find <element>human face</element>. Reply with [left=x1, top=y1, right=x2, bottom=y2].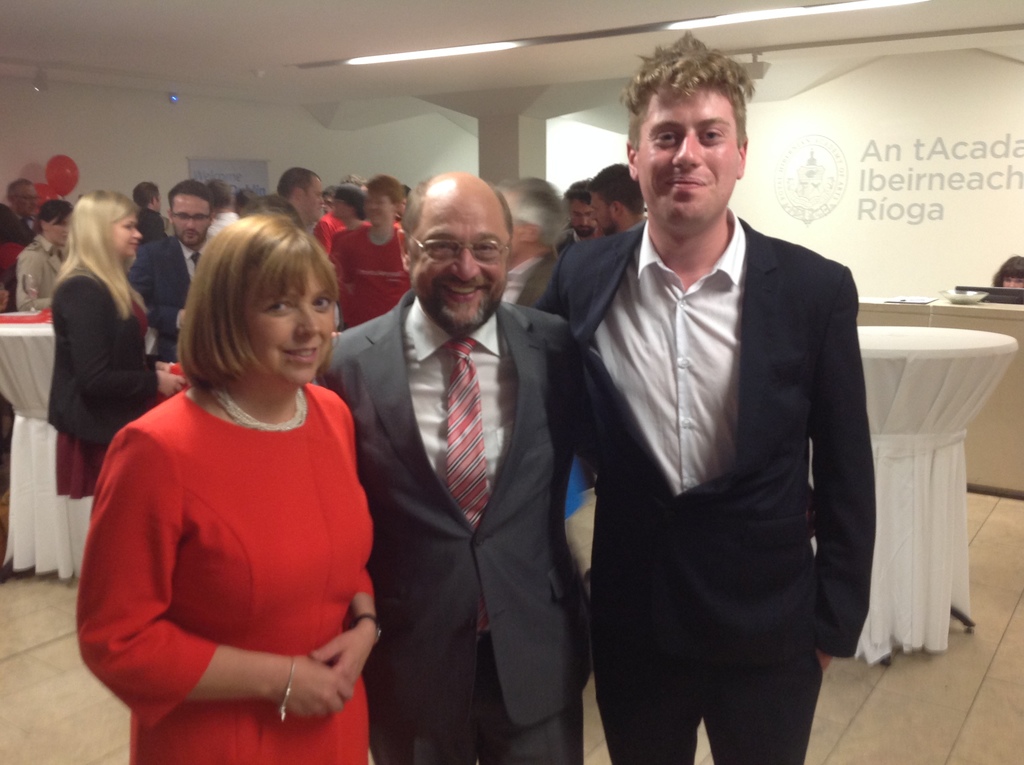
[left=332, top=199, right=348, bottom=220].
